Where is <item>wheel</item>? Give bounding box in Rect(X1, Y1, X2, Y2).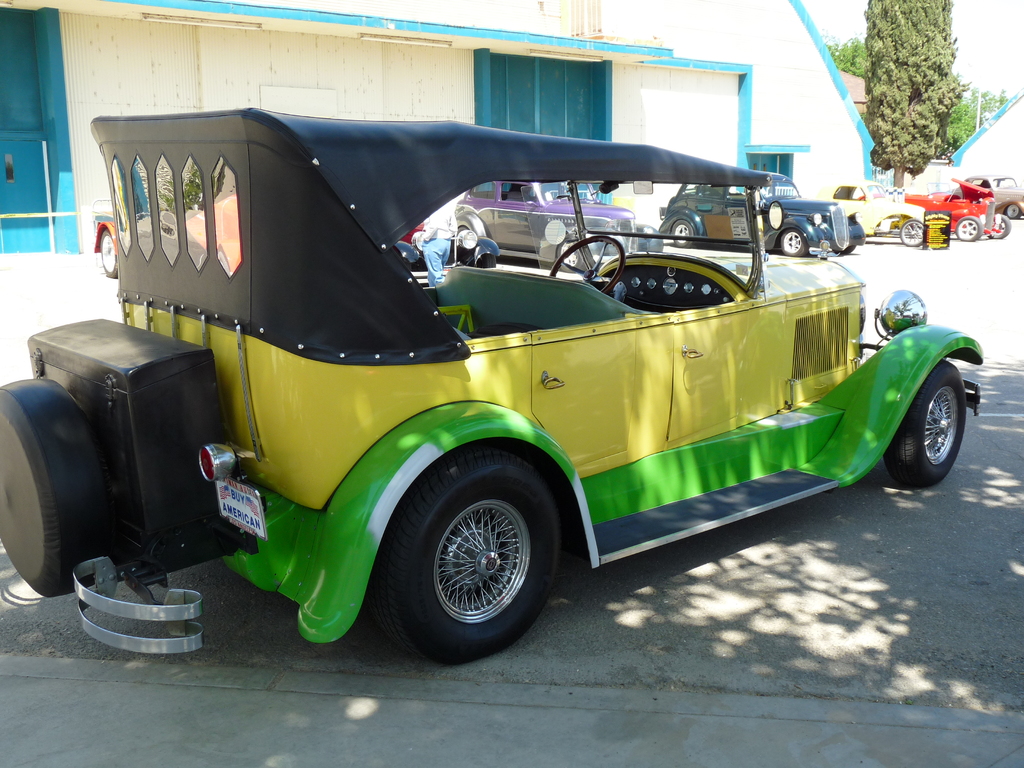
Rect(895, 221, 924, 250).
